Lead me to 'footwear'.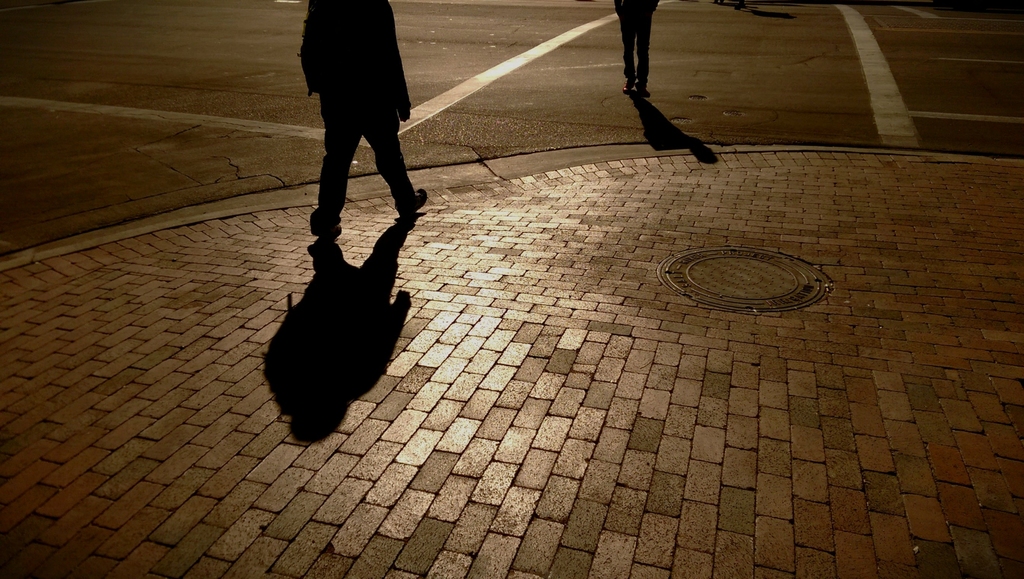
Lead to 316/214/342/240.
